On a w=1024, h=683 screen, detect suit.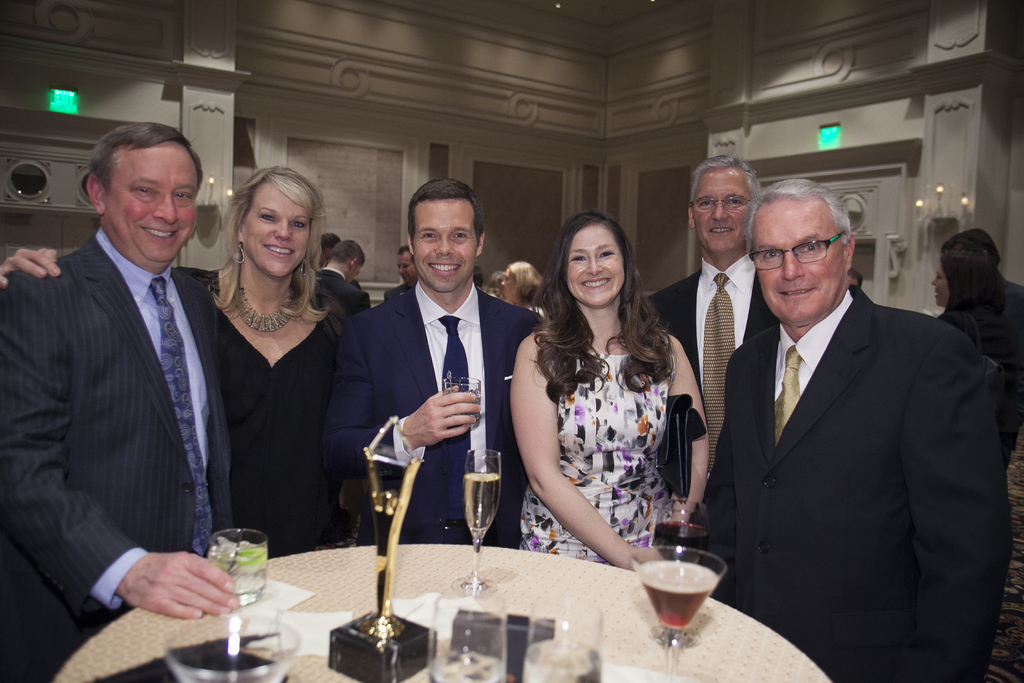
<region>0, 226, 232, 682</region>.
